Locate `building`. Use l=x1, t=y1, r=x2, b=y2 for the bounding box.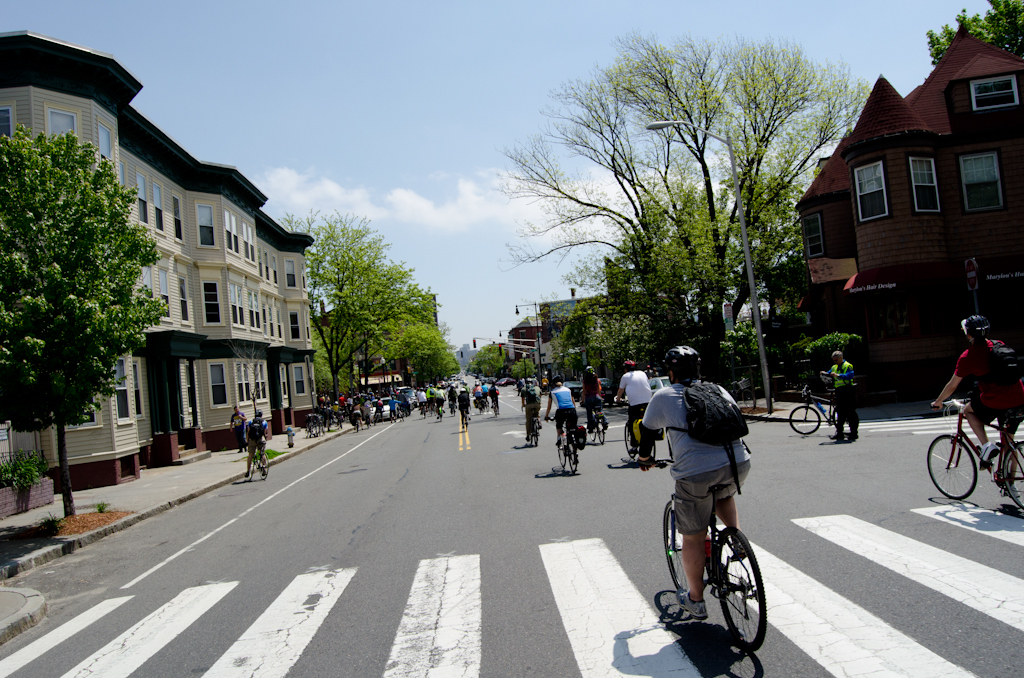
l=0, t=22, r=336, b=559.
